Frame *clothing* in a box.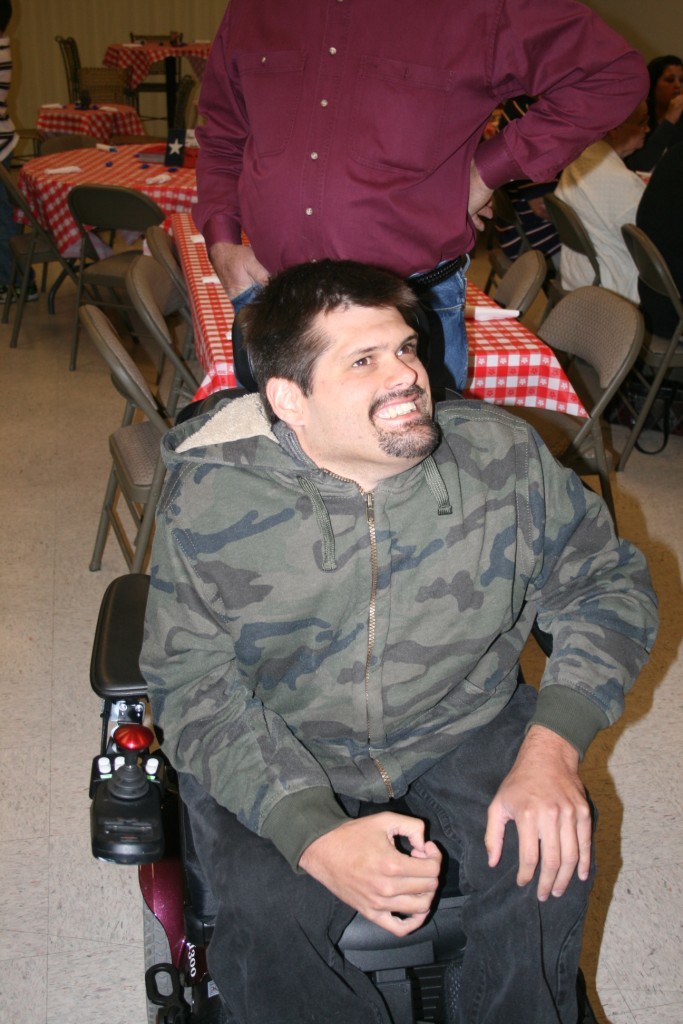
x1=198, y1=0, x2=655, y2=388.
